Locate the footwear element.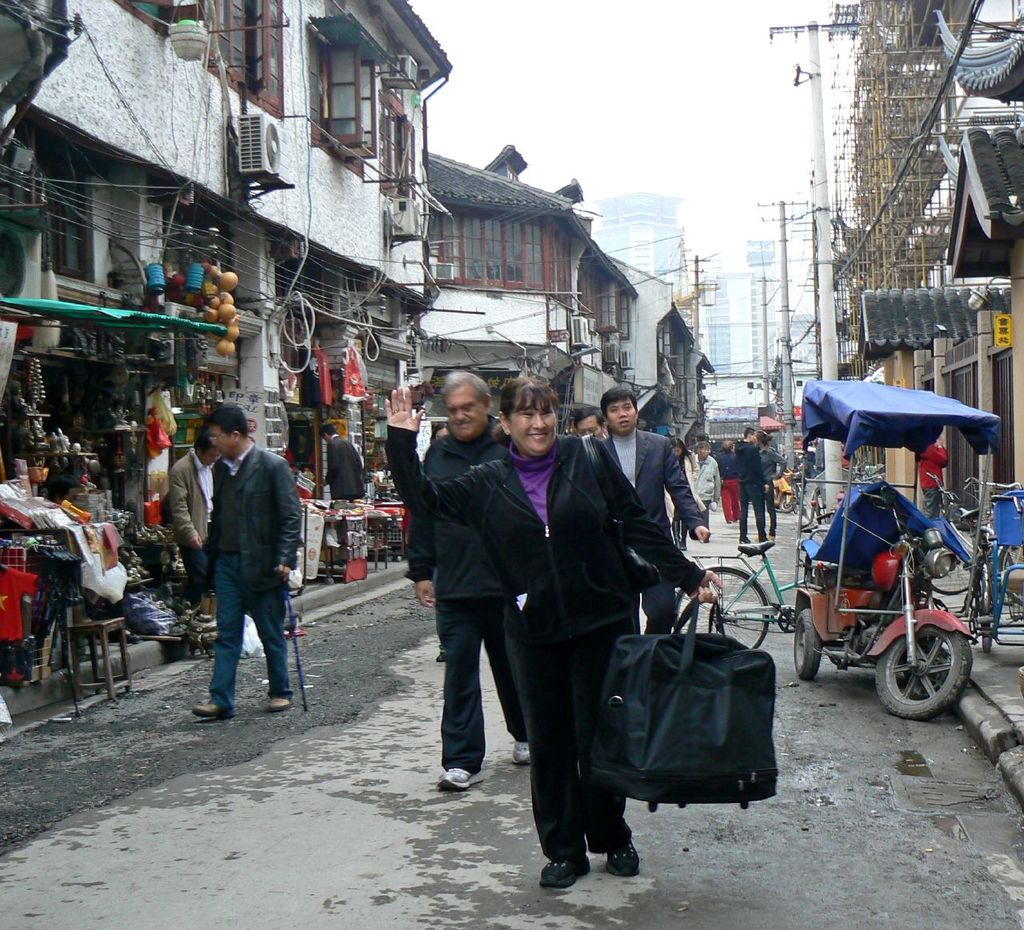
Element bbox: [left=546, top=812, right=650, bottom=891].
